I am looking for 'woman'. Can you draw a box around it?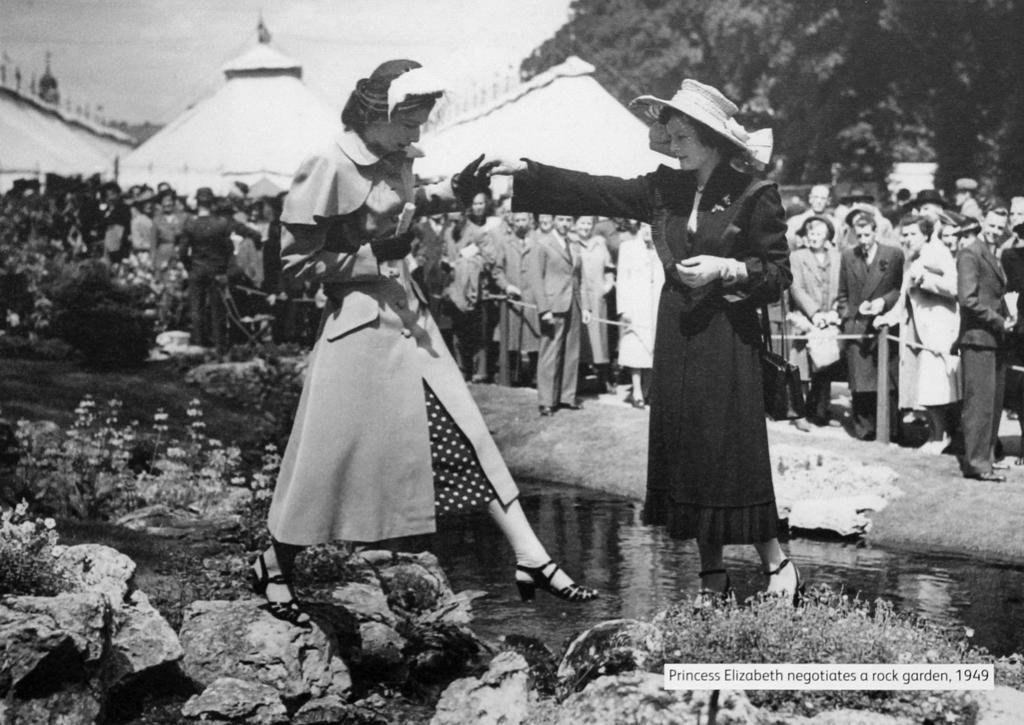
Sure, the bounding box is locate(131, 190, 157, 279).
